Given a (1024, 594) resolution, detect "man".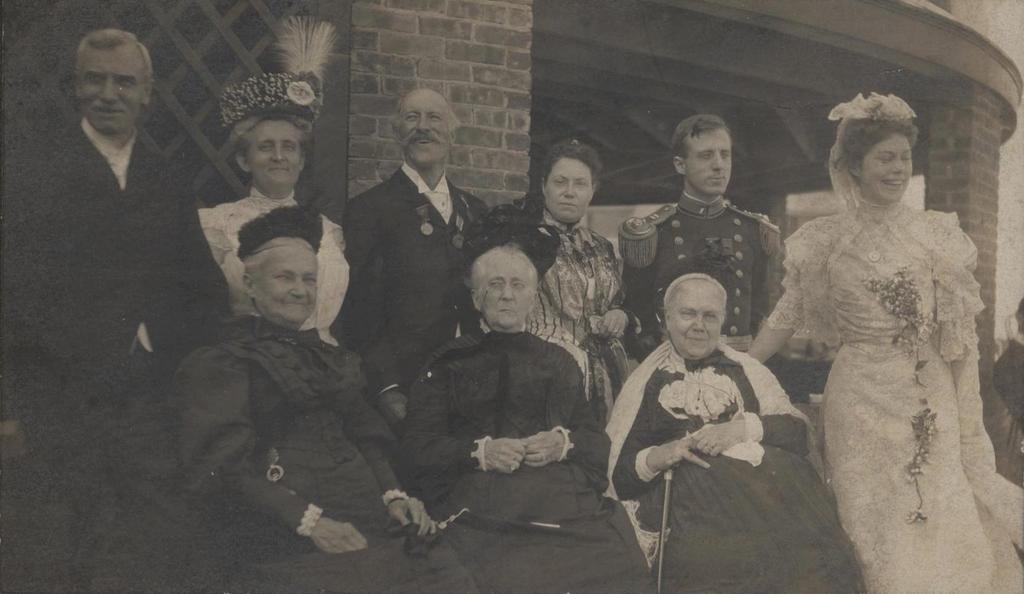
left=381, top=228, right=655, bottom=593.
